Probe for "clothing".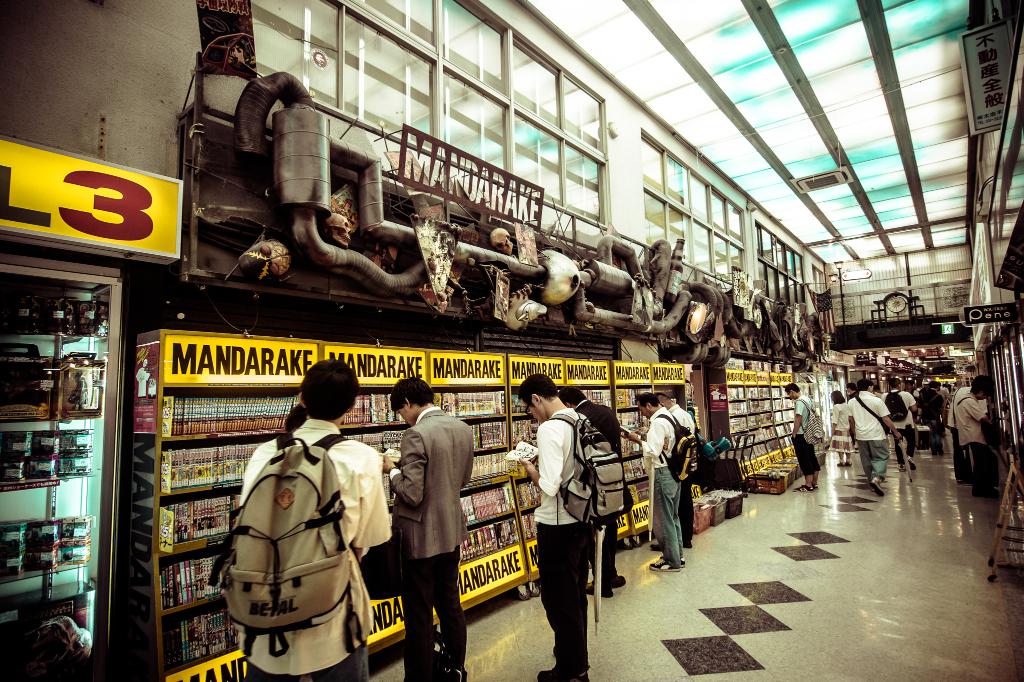
Probe result: 788, 397, 820, 486.
